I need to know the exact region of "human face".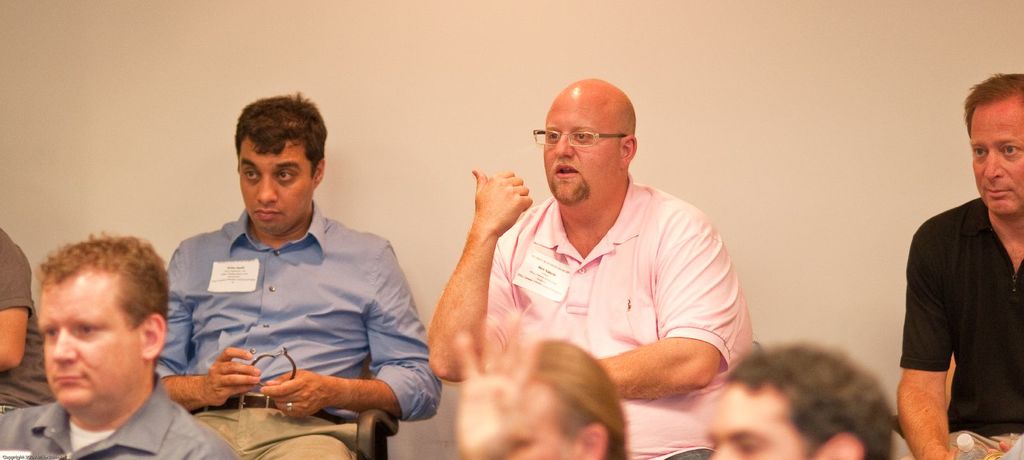
Region: region(40, 270, 140, 410).
